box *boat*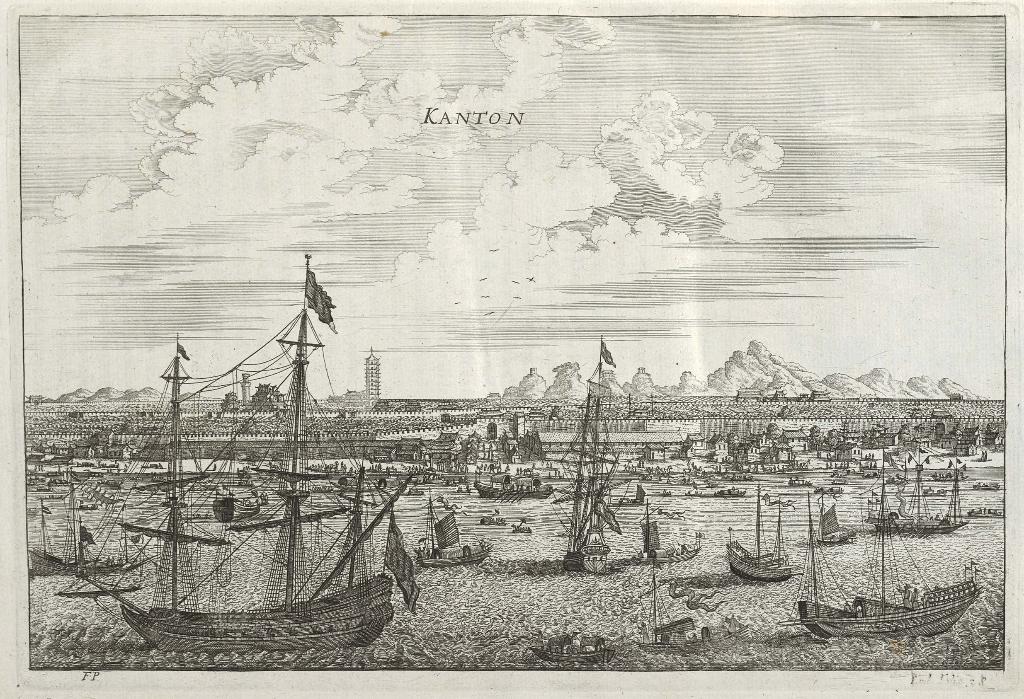
region(559, 378, 620, 575)
